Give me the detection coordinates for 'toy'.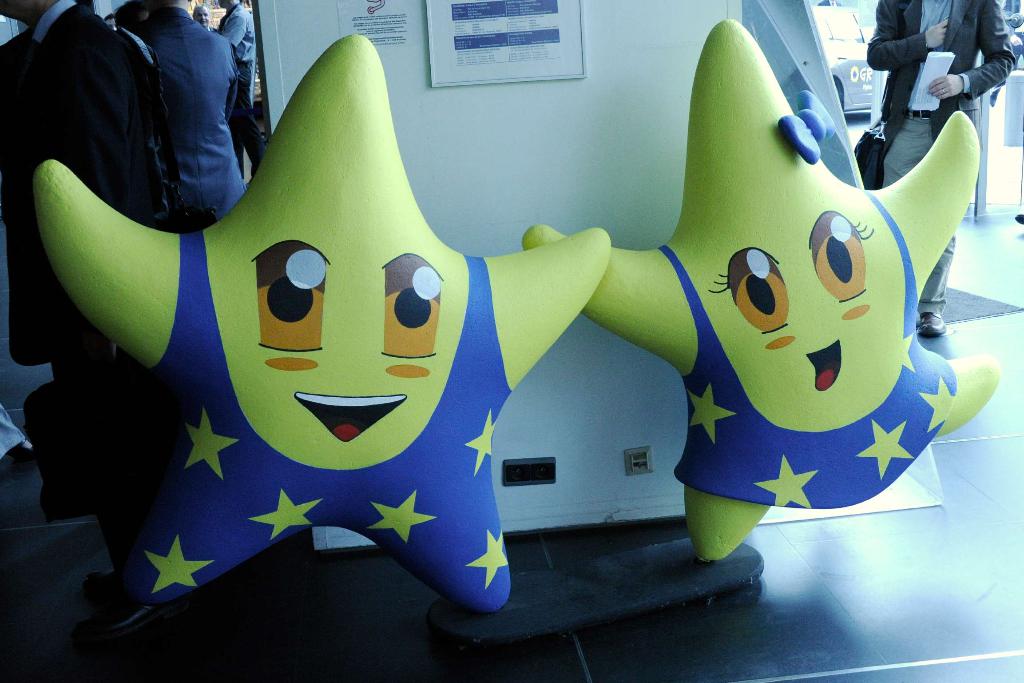
detection(522, 10, 996, 563).
